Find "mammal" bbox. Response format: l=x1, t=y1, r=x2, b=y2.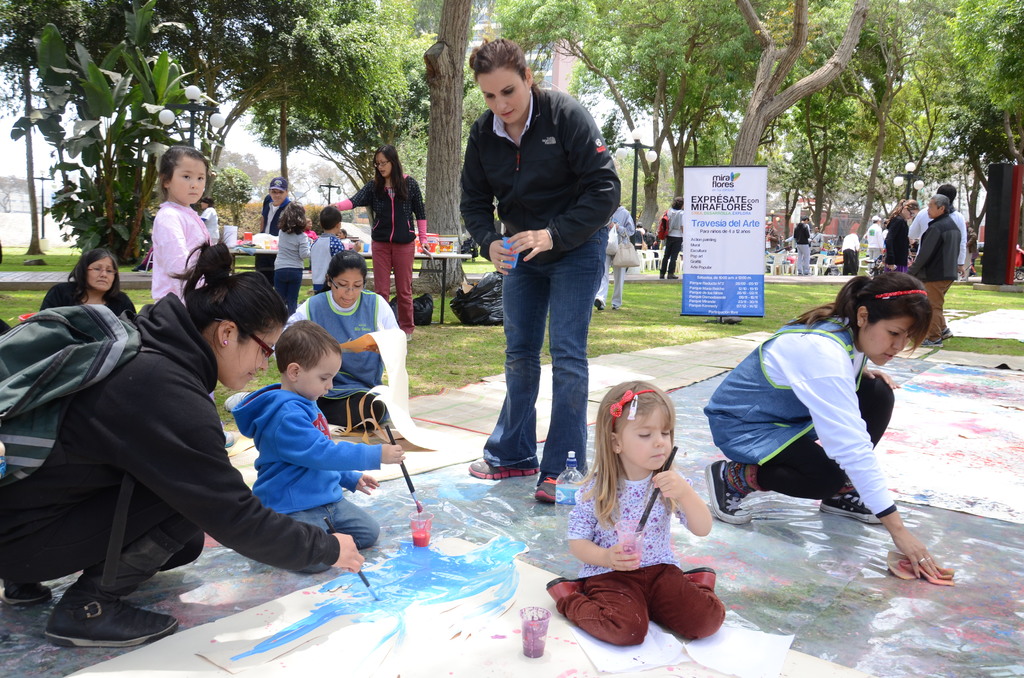
l=545, t=376, r=735, b=643.
